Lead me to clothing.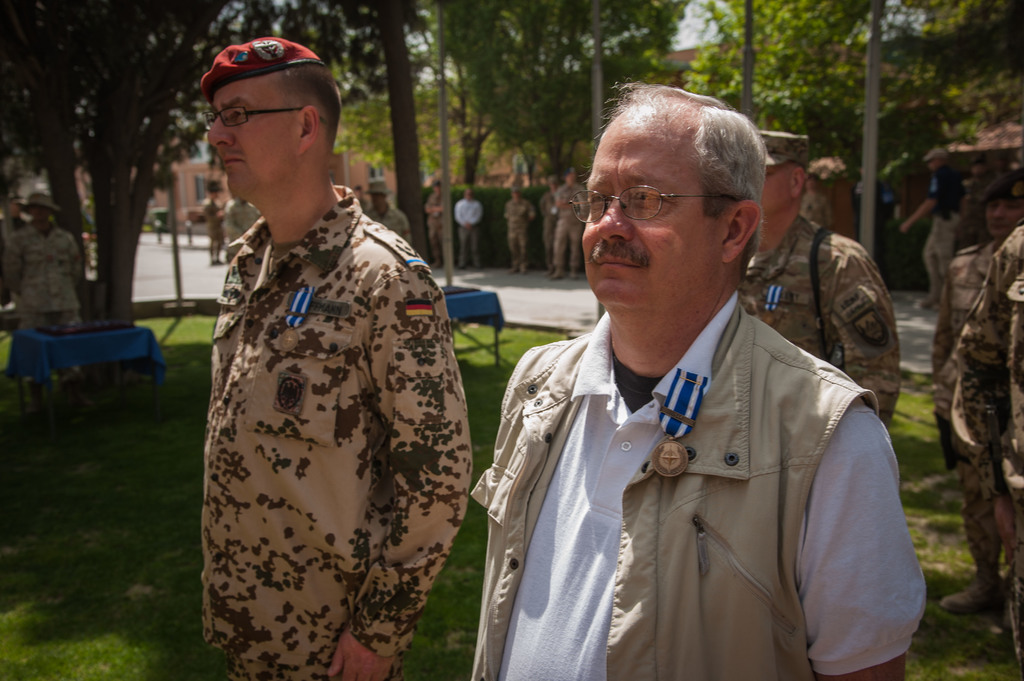
Lead to [920, 229, 1005, 572].
